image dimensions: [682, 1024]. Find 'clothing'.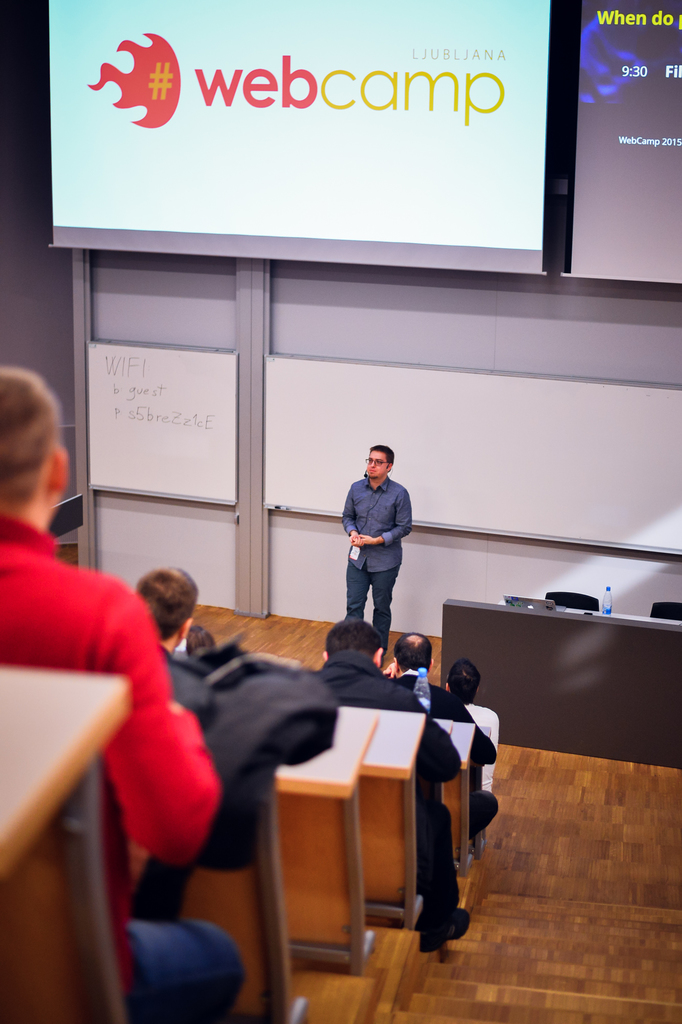
<region>314, 665, 459, 910</region>.
